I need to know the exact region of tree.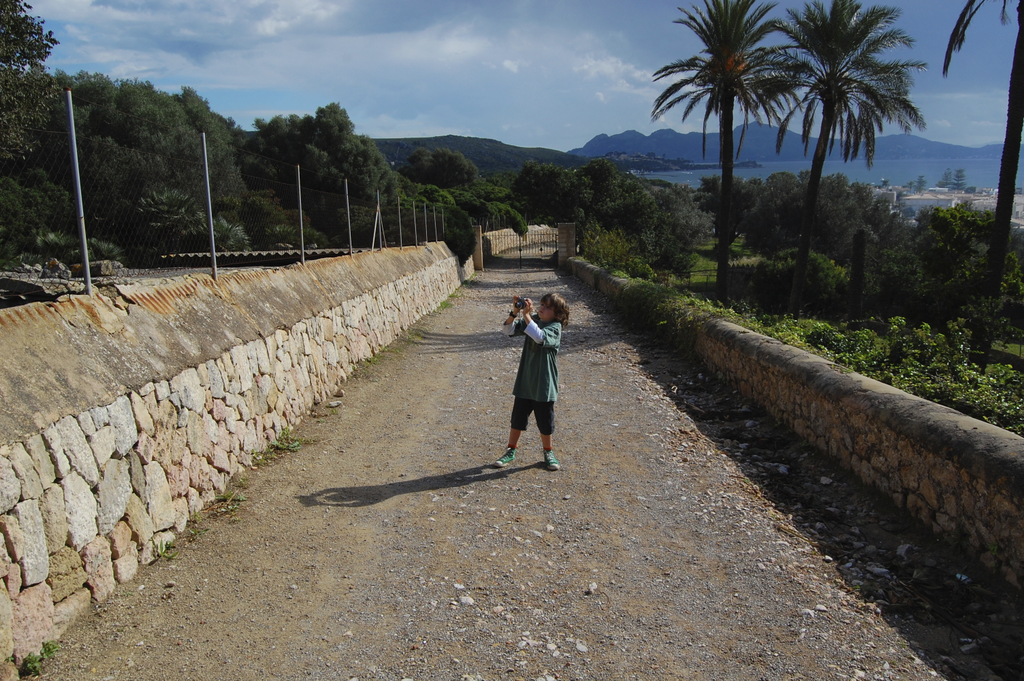
Region: Rect(522, 157, 705, 277).
